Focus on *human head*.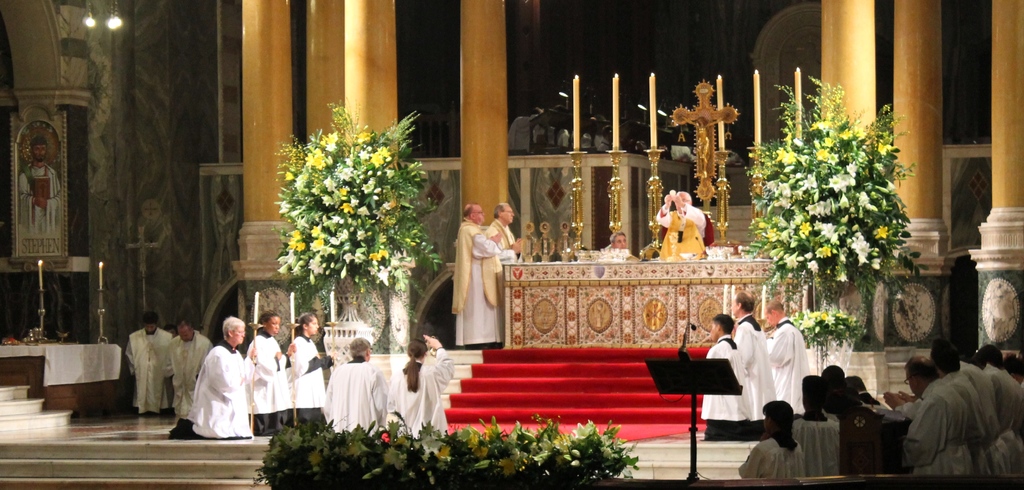
Focused at crop(803, 375, 824, 414).
